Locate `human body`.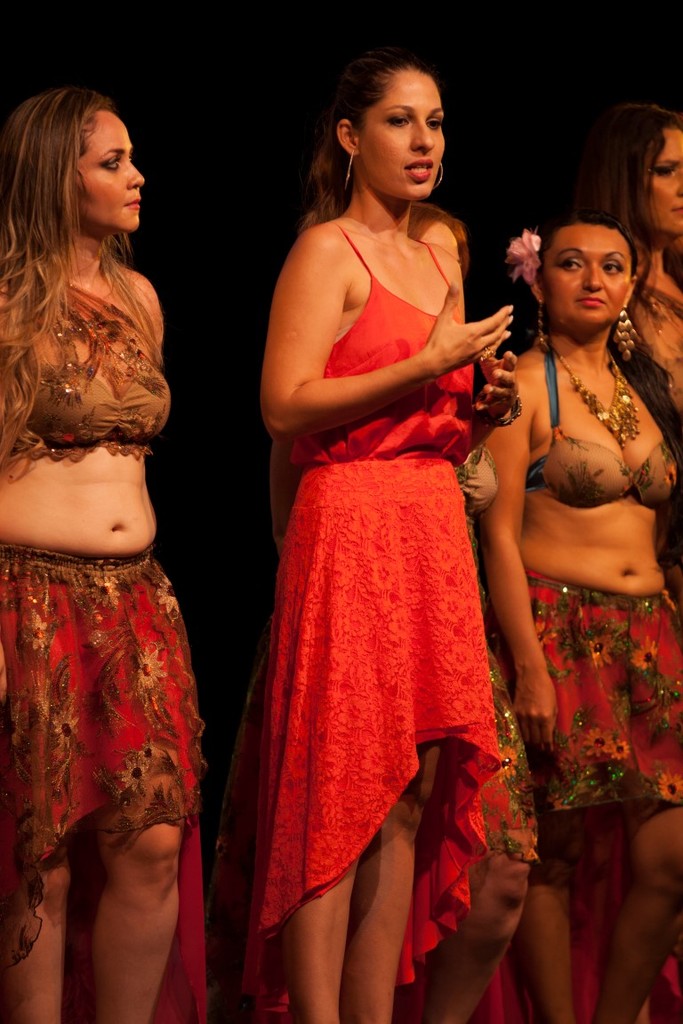
Bounding box: bbox=[558, 92, 682, 699].
